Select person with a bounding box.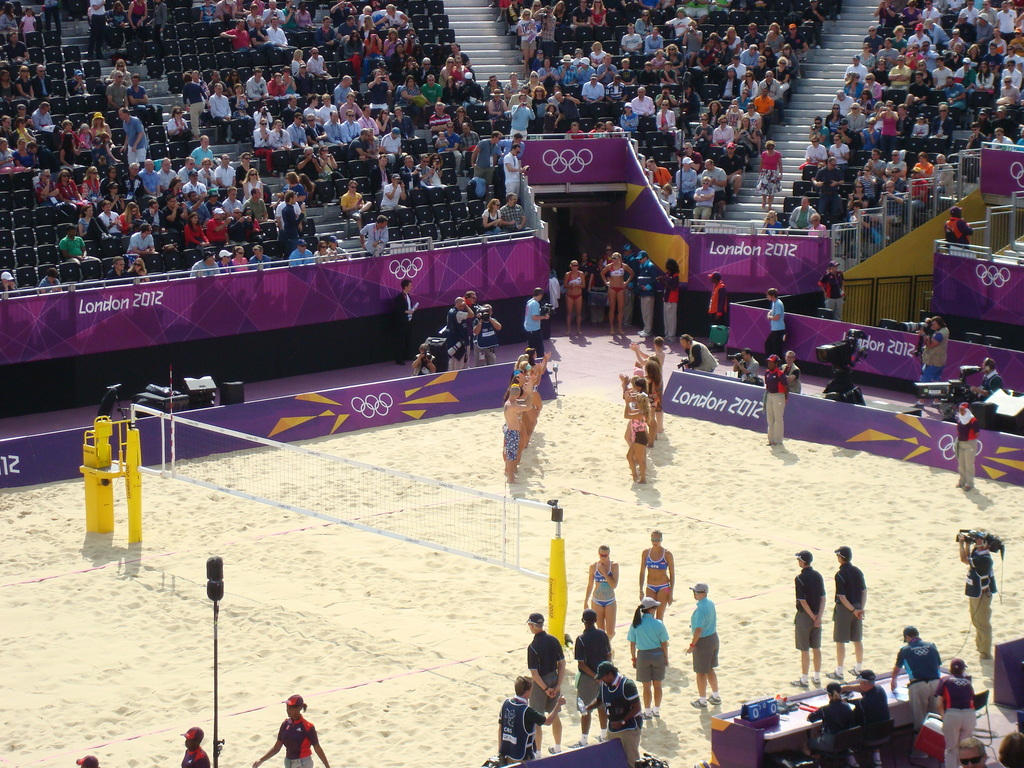
Rect(494, 0, 613, 60).
